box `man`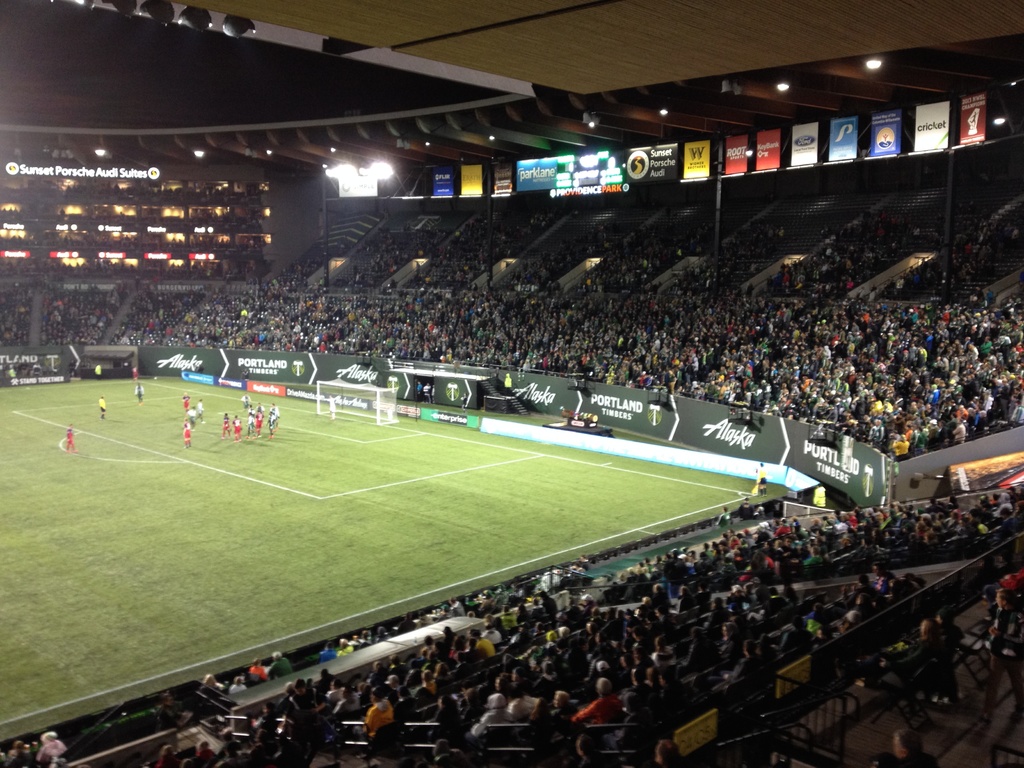
region(99, 396, 104, 421)
